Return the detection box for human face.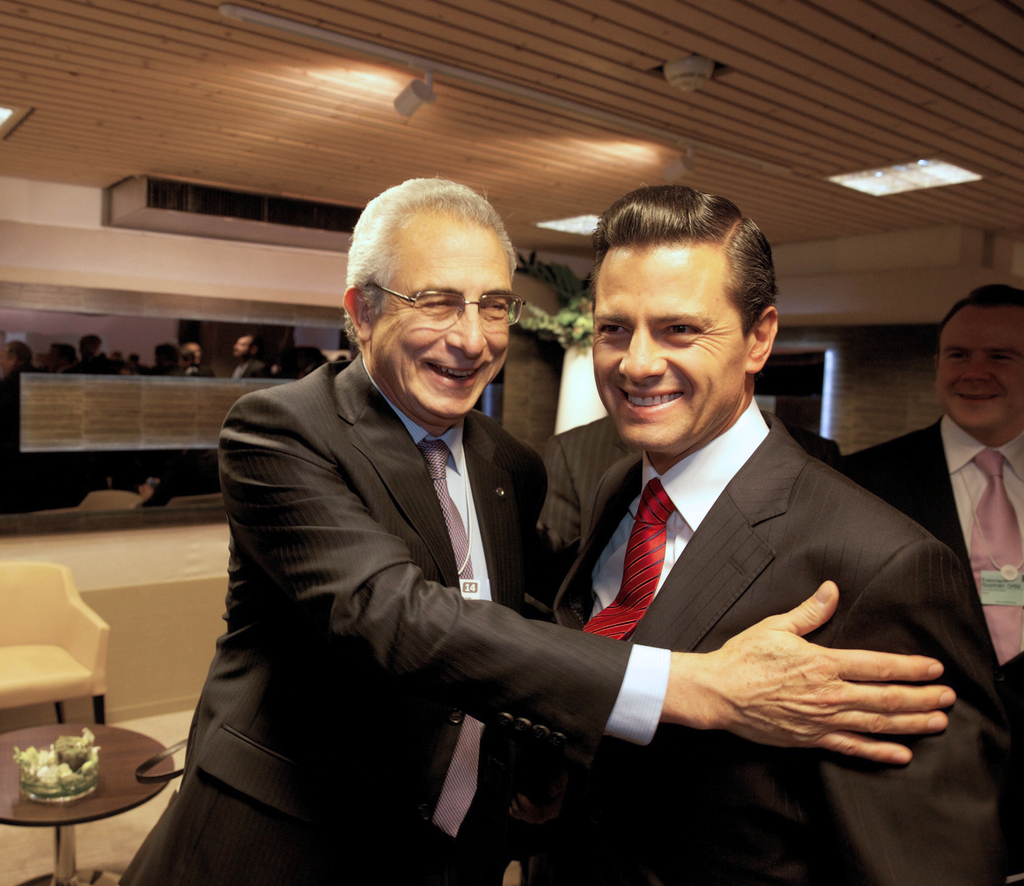
Rect(938, 306, 1023, 439).
